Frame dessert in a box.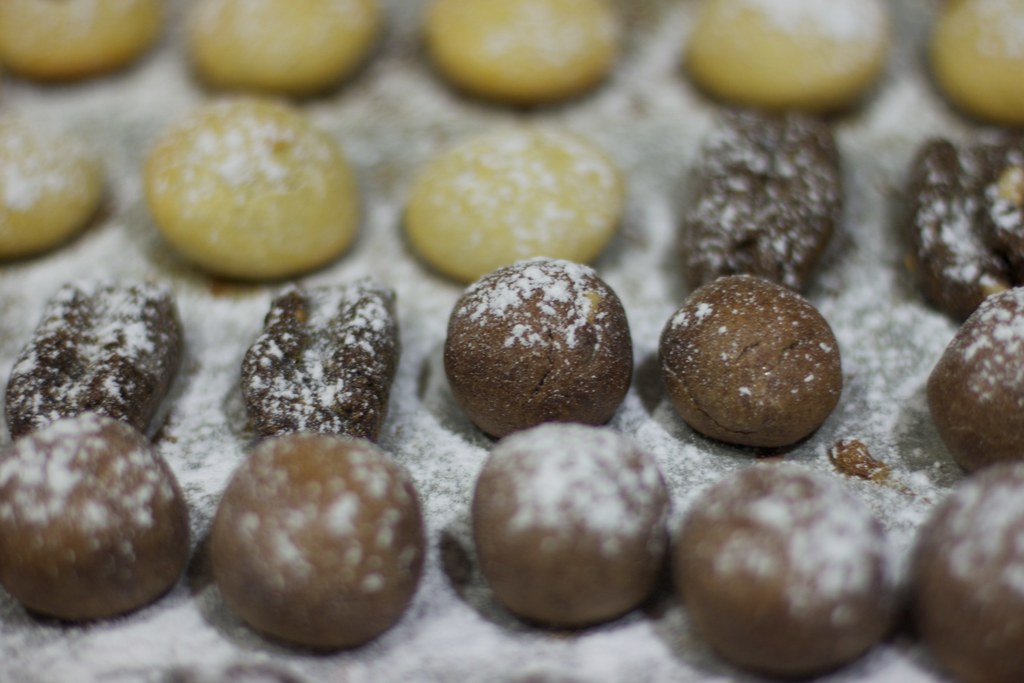
detection(663, 276, 836, 457).
